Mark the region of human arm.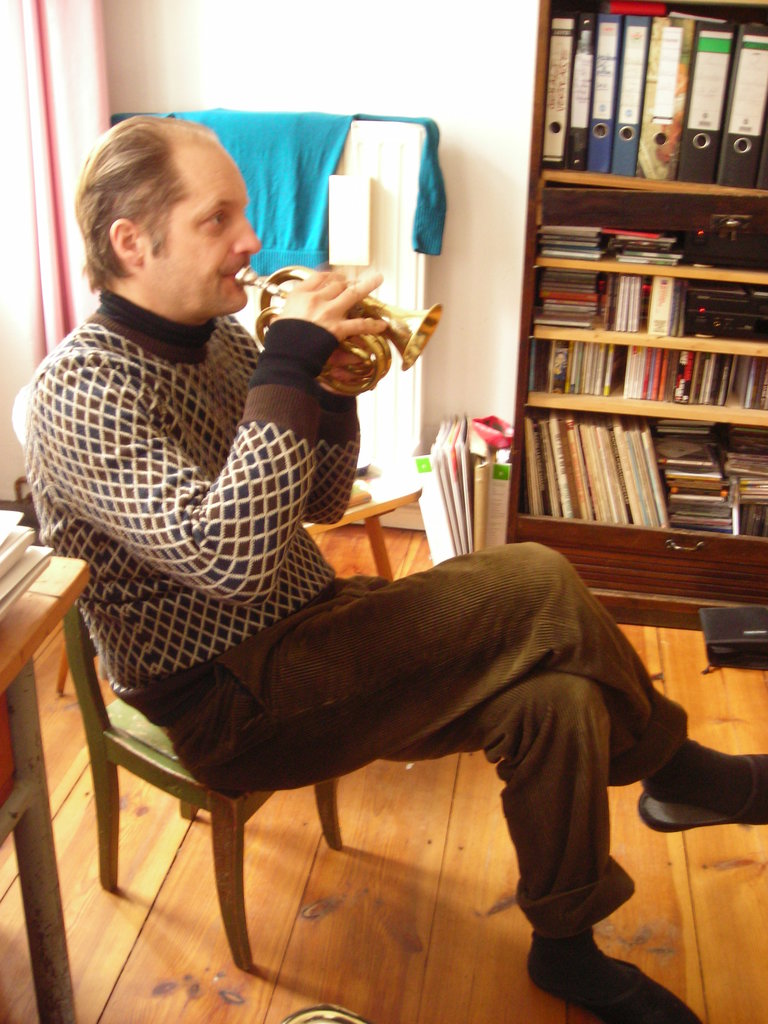
Region: <region>295, 258, 367, 532</region>.
